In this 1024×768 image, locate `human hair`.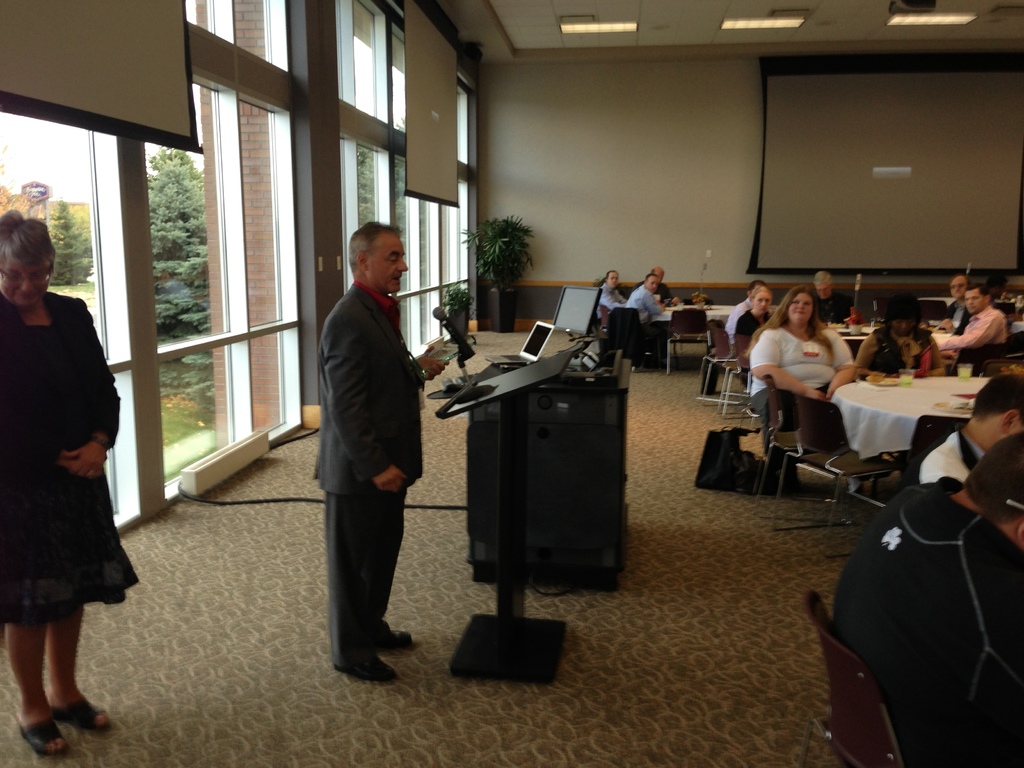
Bounding box: [816, 268, 834, 283].
